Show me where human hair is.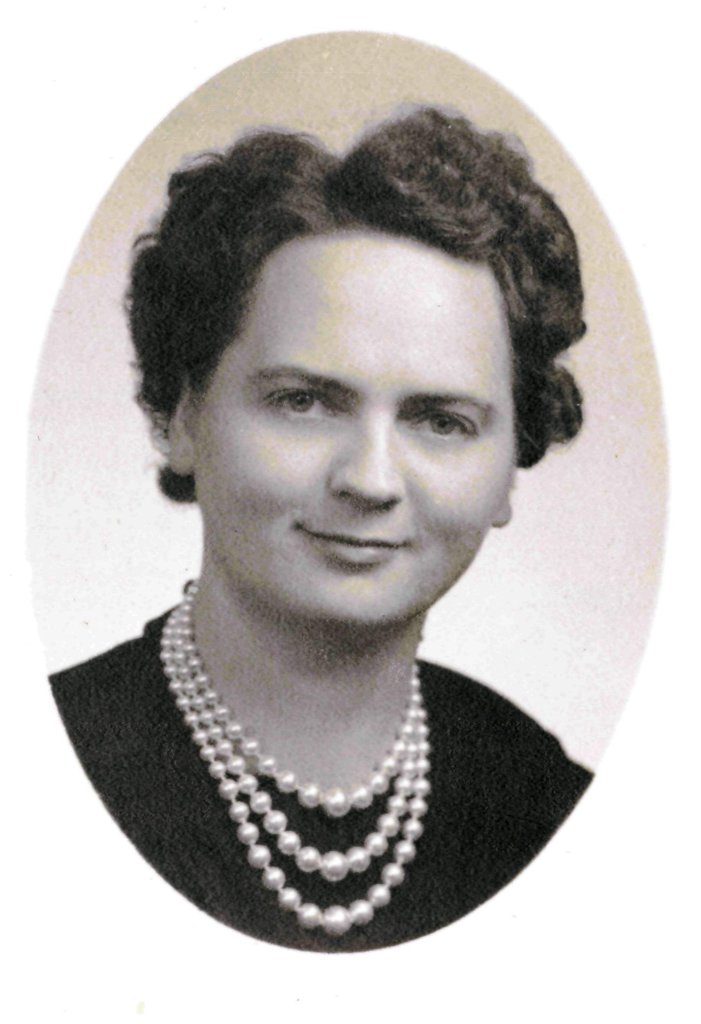
human hair is at (x1=122, y1=94, x2=594, y2=498).
